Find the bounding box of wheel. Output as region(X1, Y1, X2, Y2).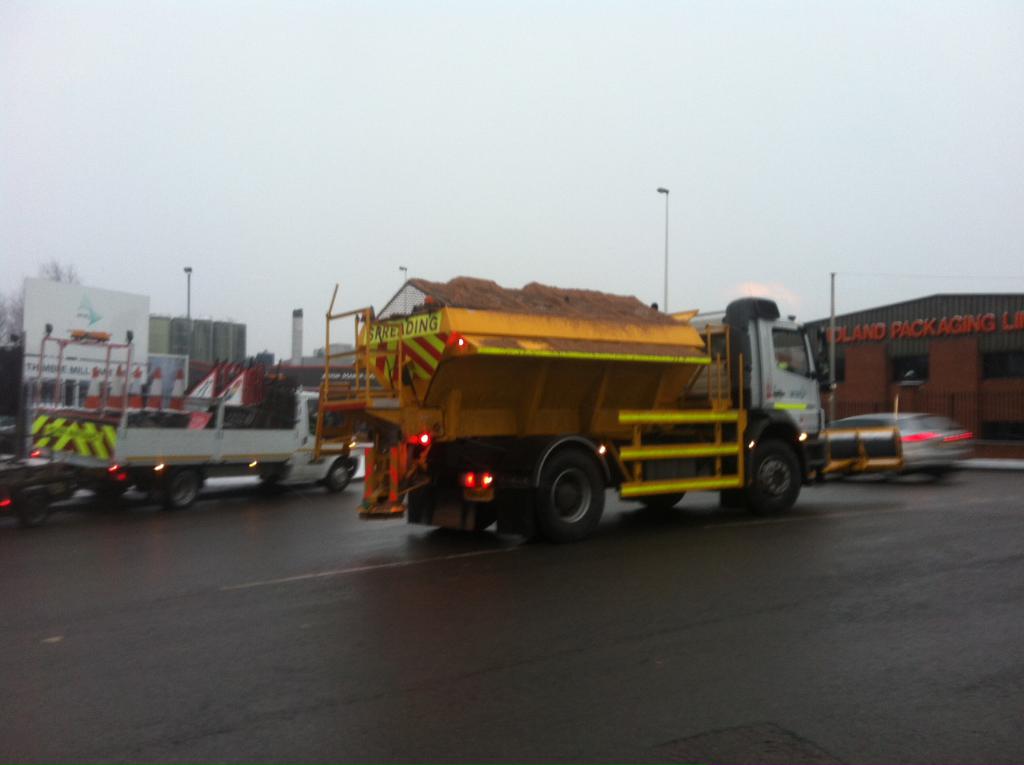
region(20, 488, 48, 525).
